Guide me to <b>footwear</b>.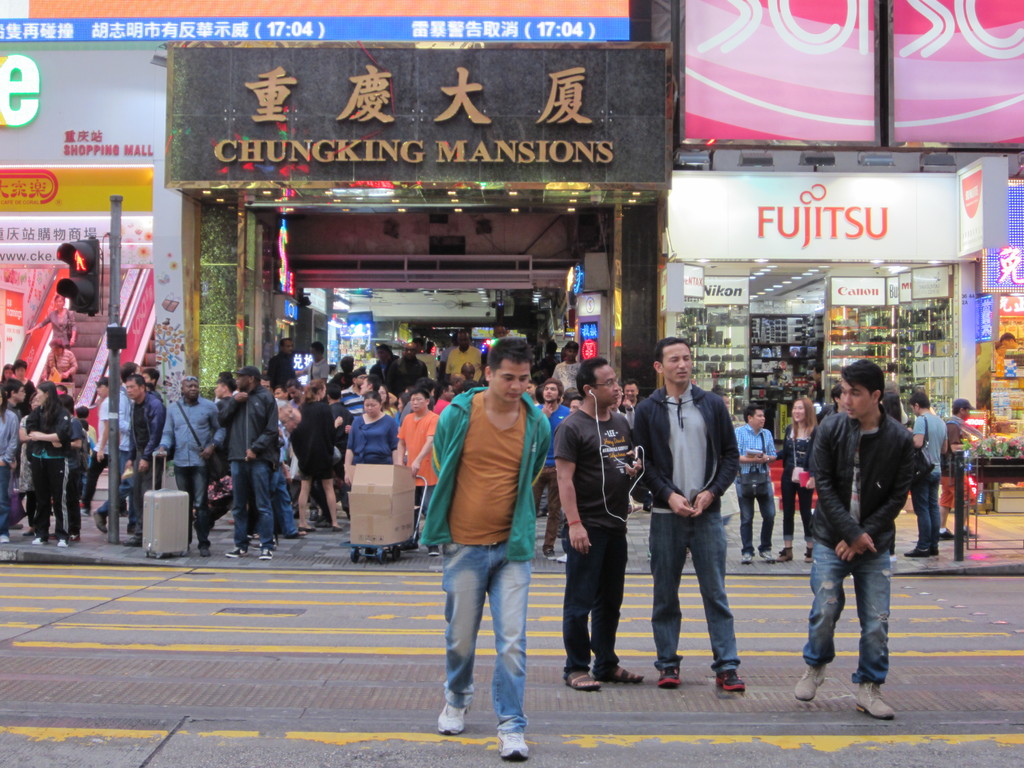
Guidance: 564, 669, 602, 691.
